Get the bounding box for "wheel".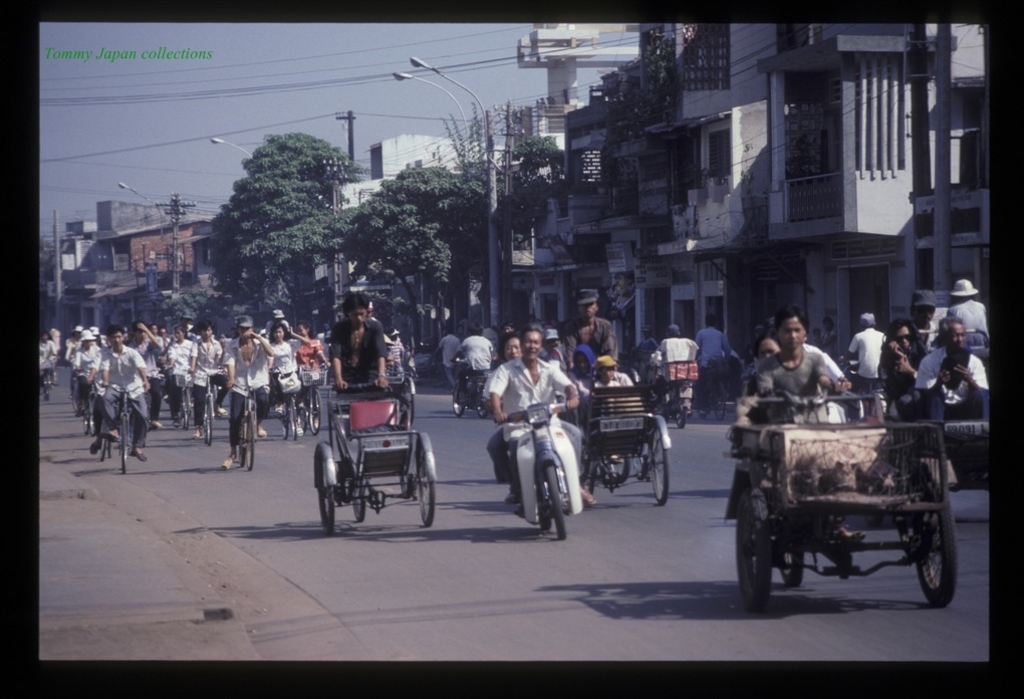
[left=312, top=387, right=320, bottom=437].
